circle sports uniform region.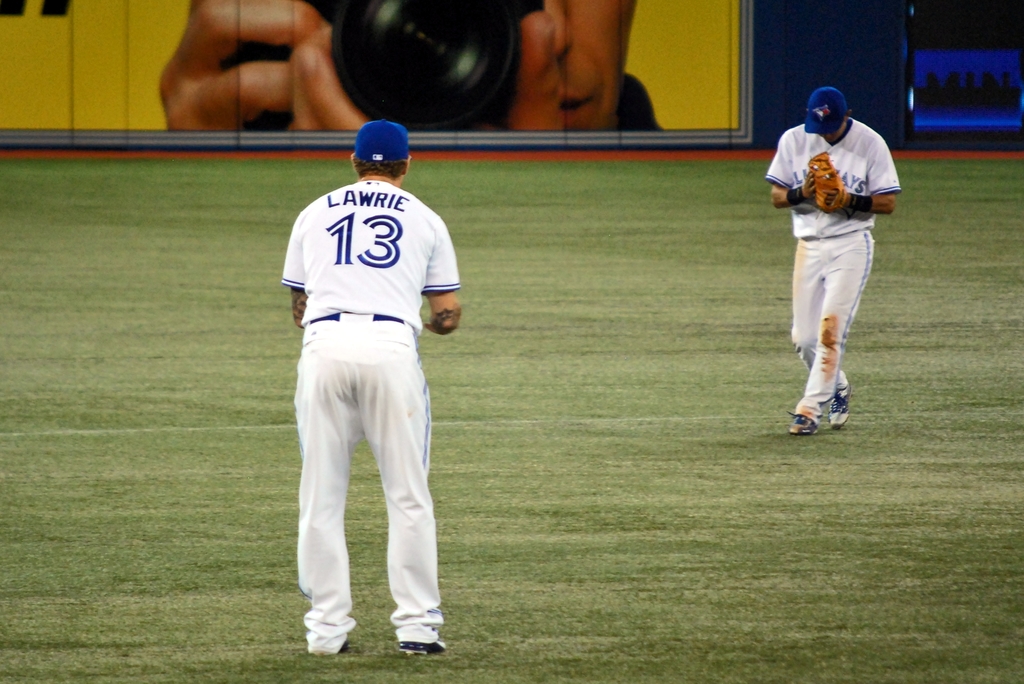
Region: <box>259,113,476,672</box>.
